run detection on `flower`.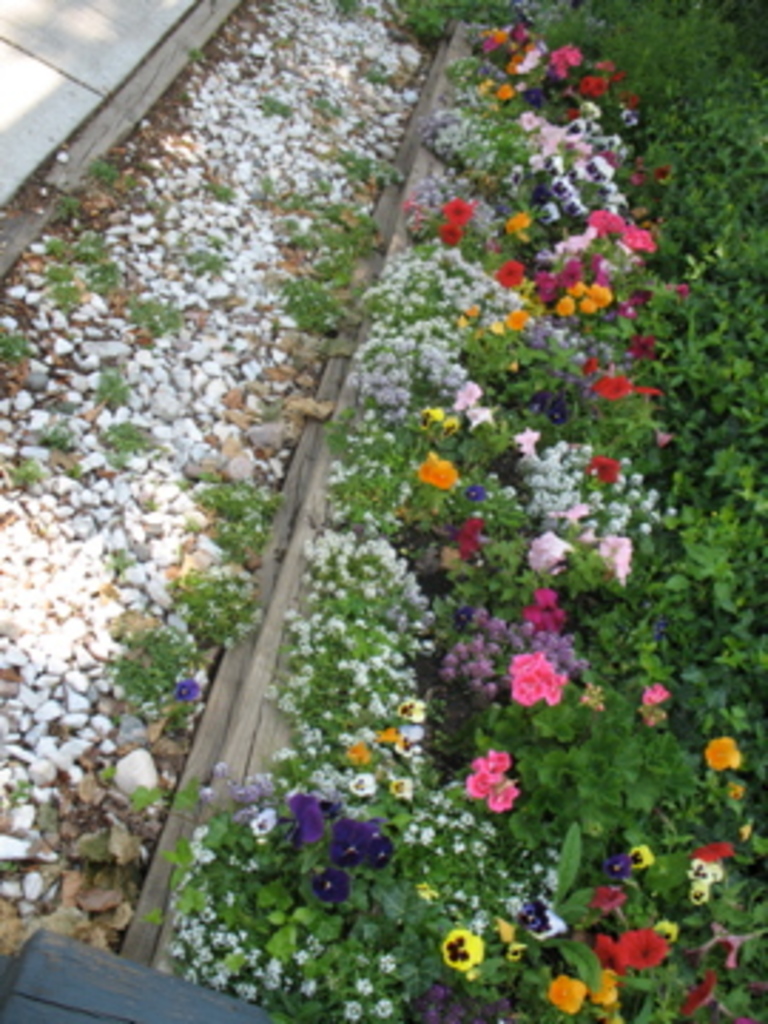
Result: {"x1": 549, "y1": 973, "x2": 586, "y2": 1015}.
